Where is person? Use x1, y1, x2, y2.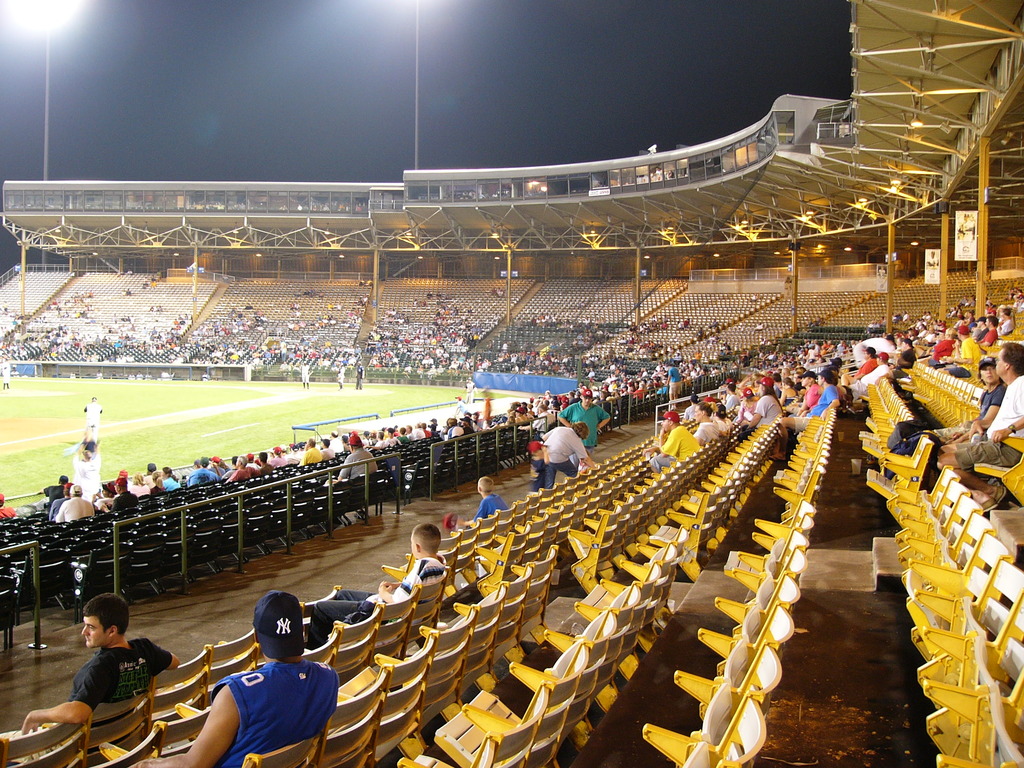
19, 600, 182, 767.
